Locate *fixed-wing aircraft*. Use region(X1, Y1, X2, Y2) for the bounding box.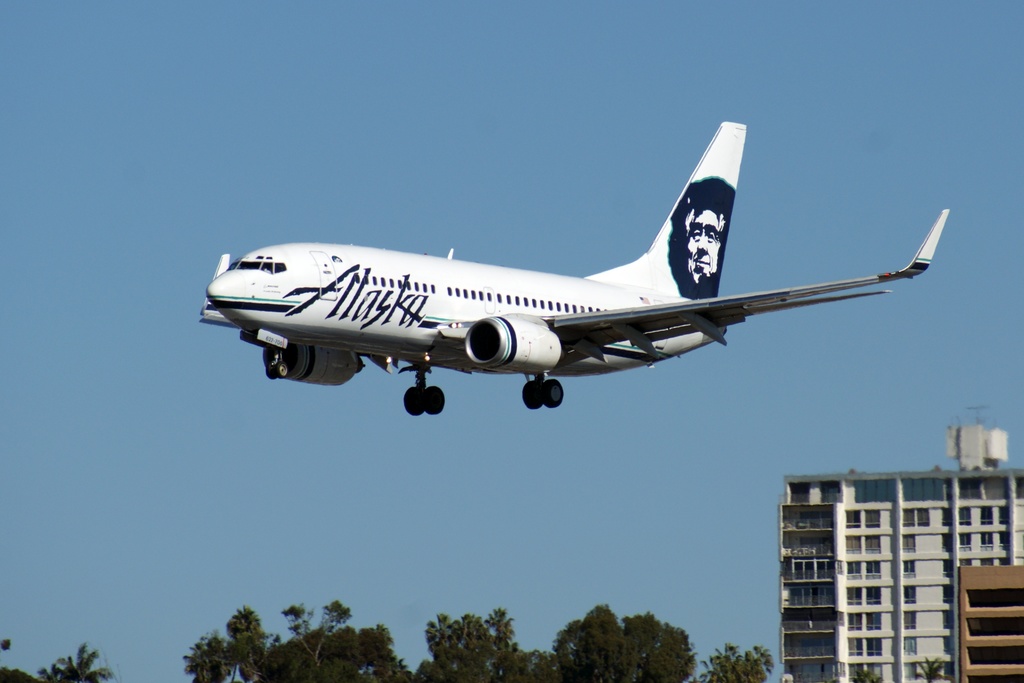
region(194, 122, 948, 414).
